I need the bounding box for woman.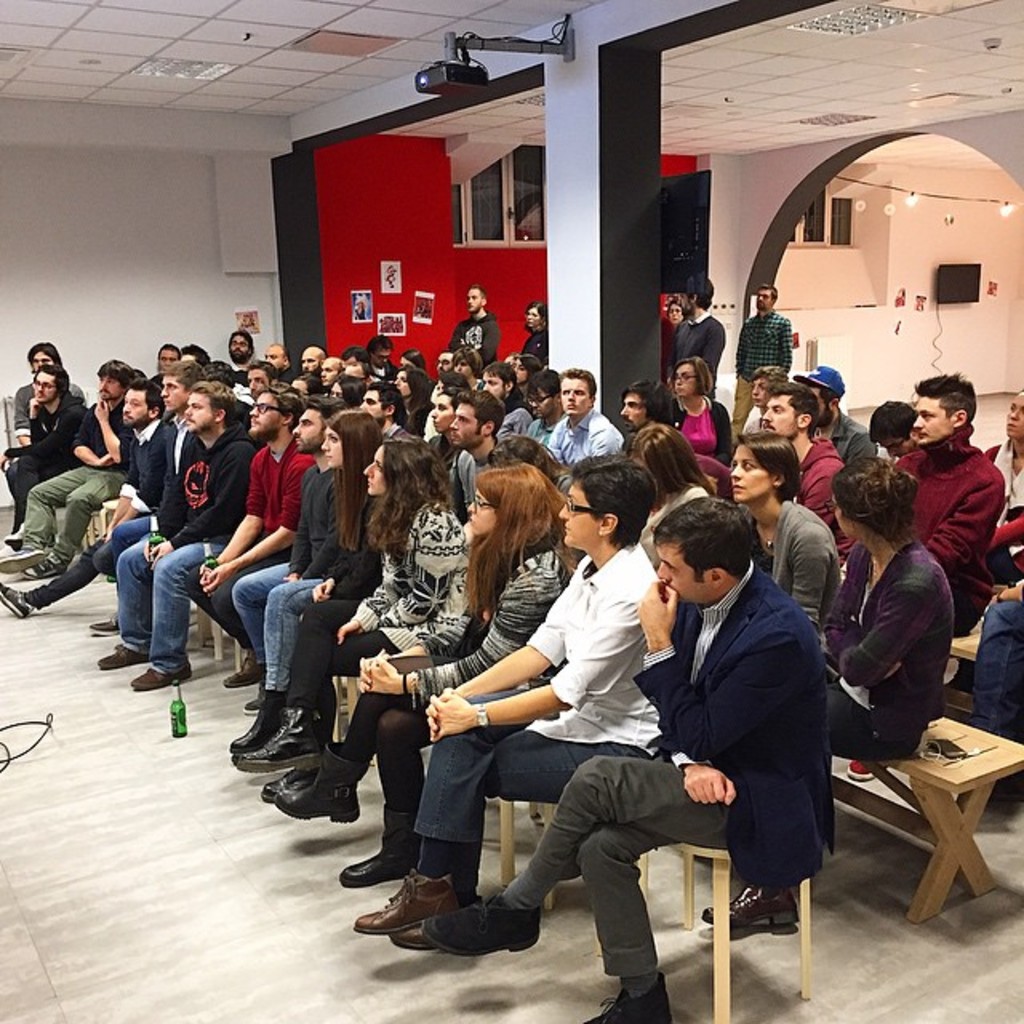
Here it is: x1=741, y1=360, x2=781, y2=440.
